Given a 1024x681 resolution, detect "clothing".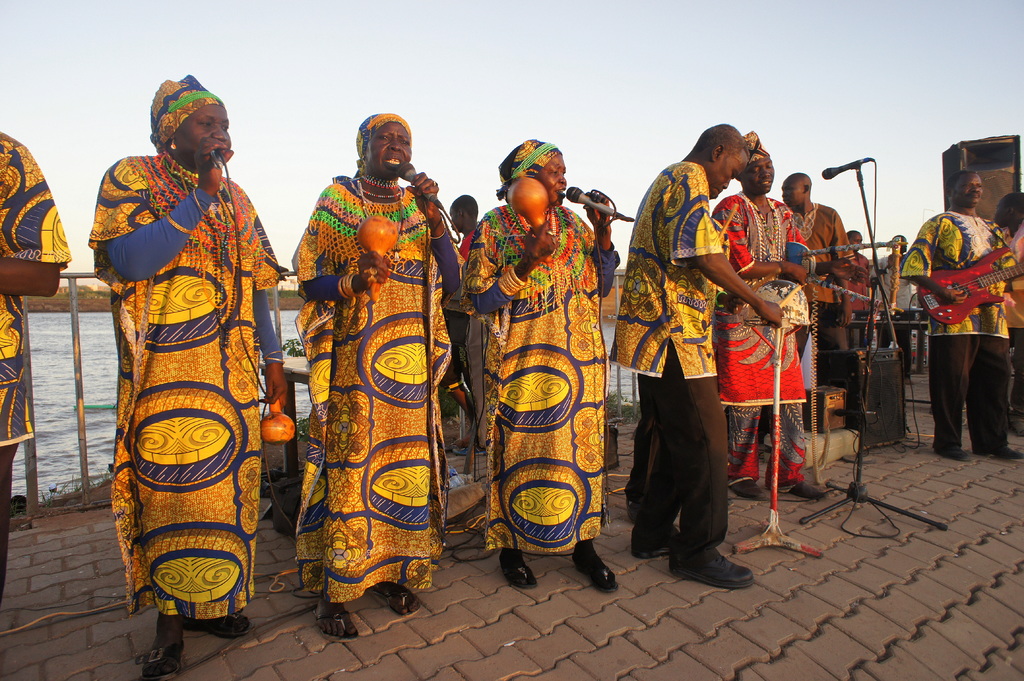
786,188,852,364.
